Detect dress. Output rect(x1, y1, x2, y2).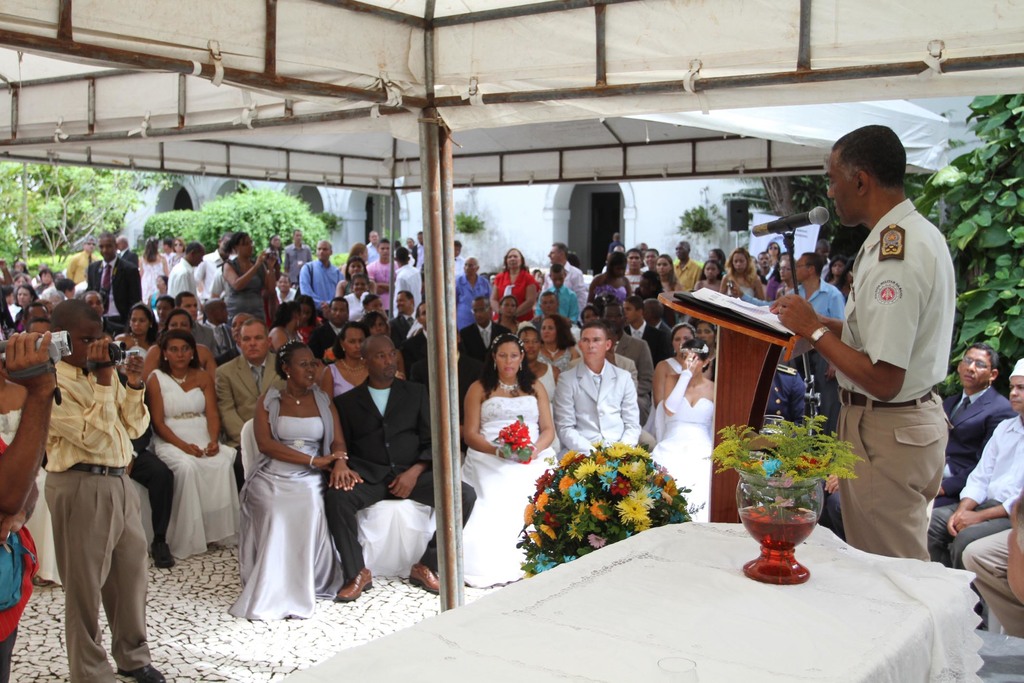
rect(461, 397, 557, 589).
